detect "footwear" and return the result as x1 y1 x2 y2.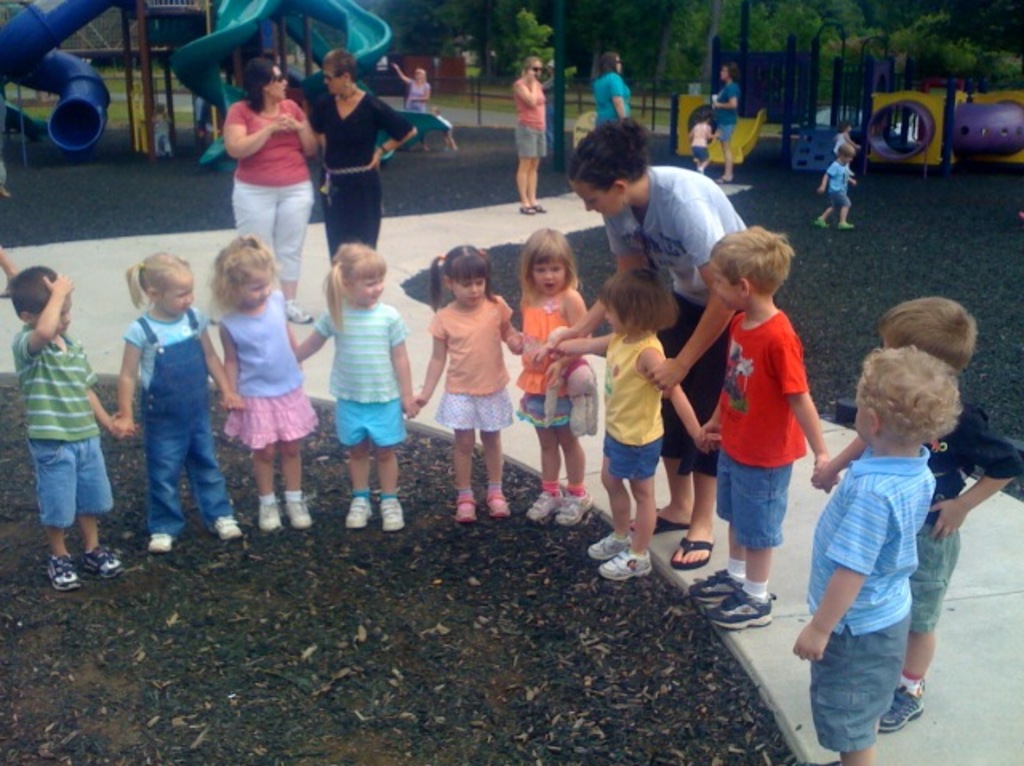
453 483 477 525.
